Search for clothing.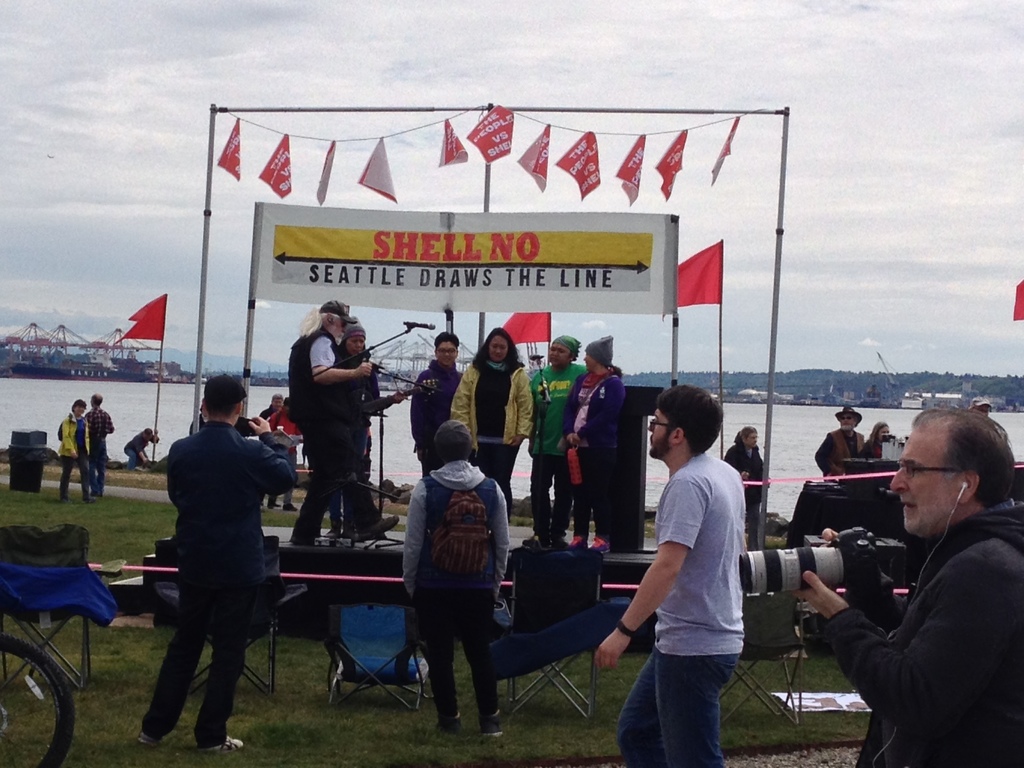
Found at bbox(54, 406, 95, 506).
